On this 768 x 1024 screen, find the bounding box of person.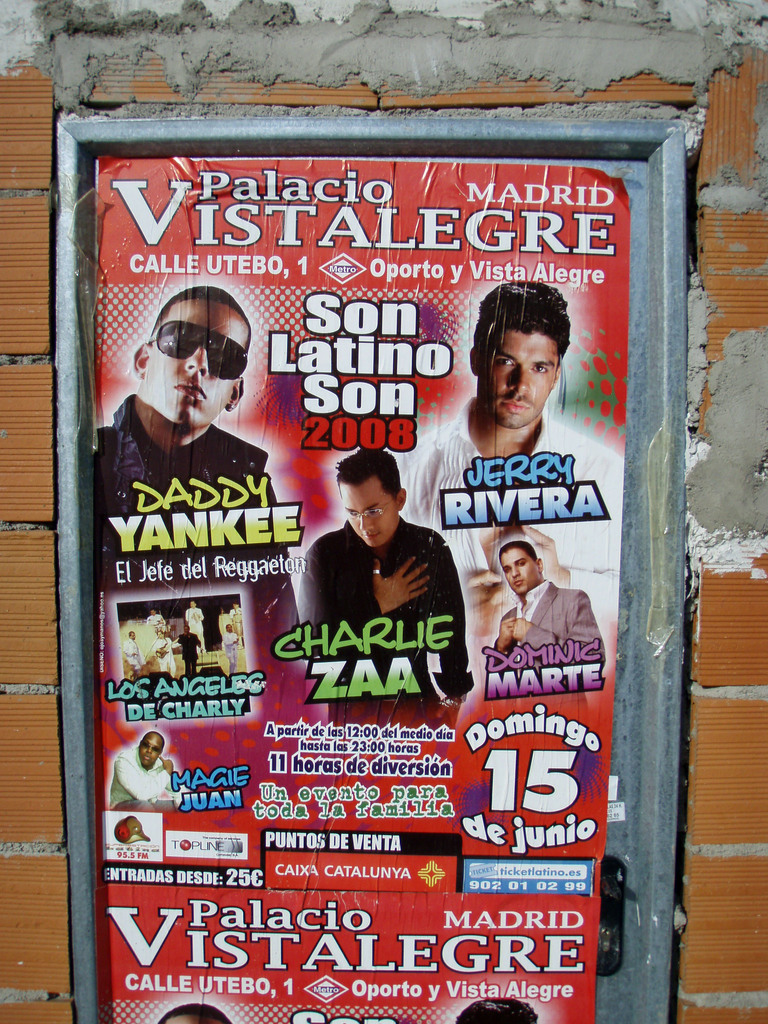
Bounding box: bbox=(172, 624, 204, 673).
